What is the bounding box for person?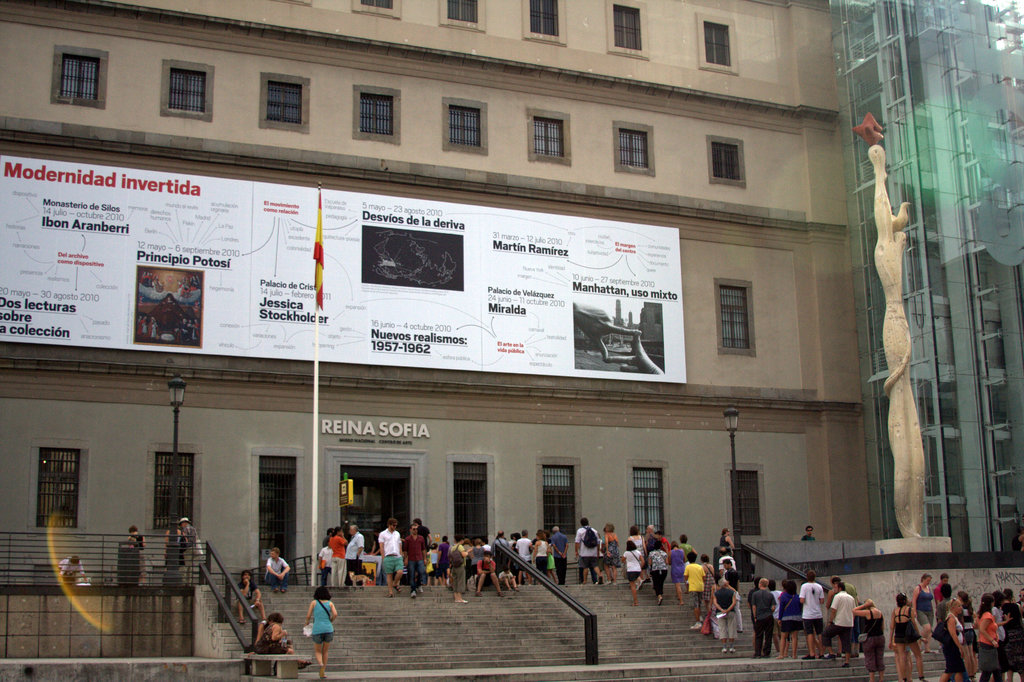
829 577 856 658.
